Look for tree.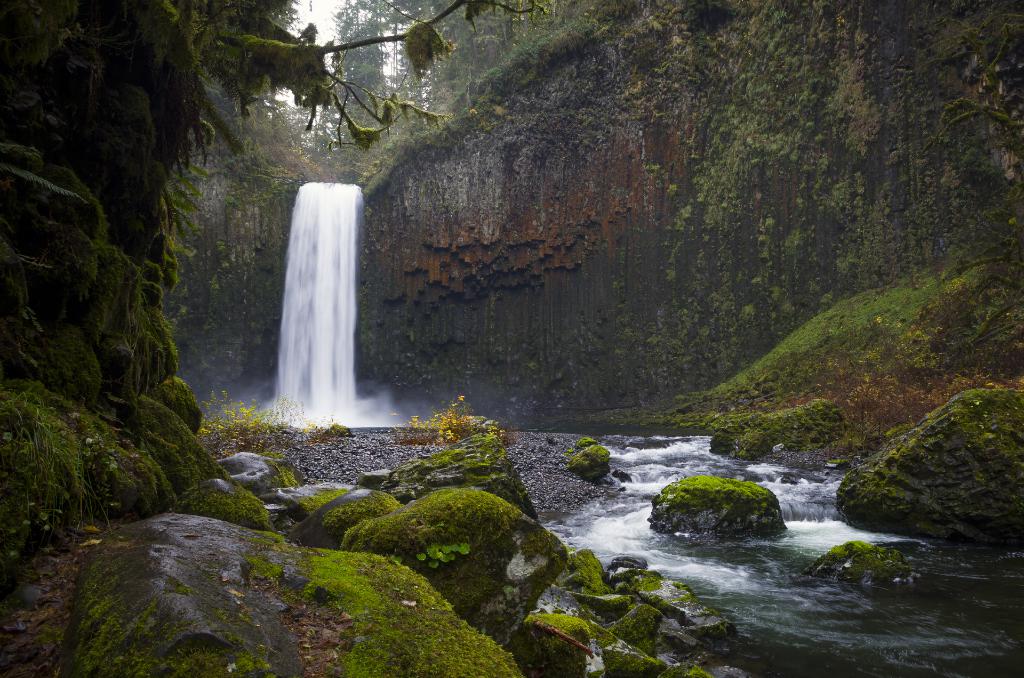
Found: 0,0,534,148.
